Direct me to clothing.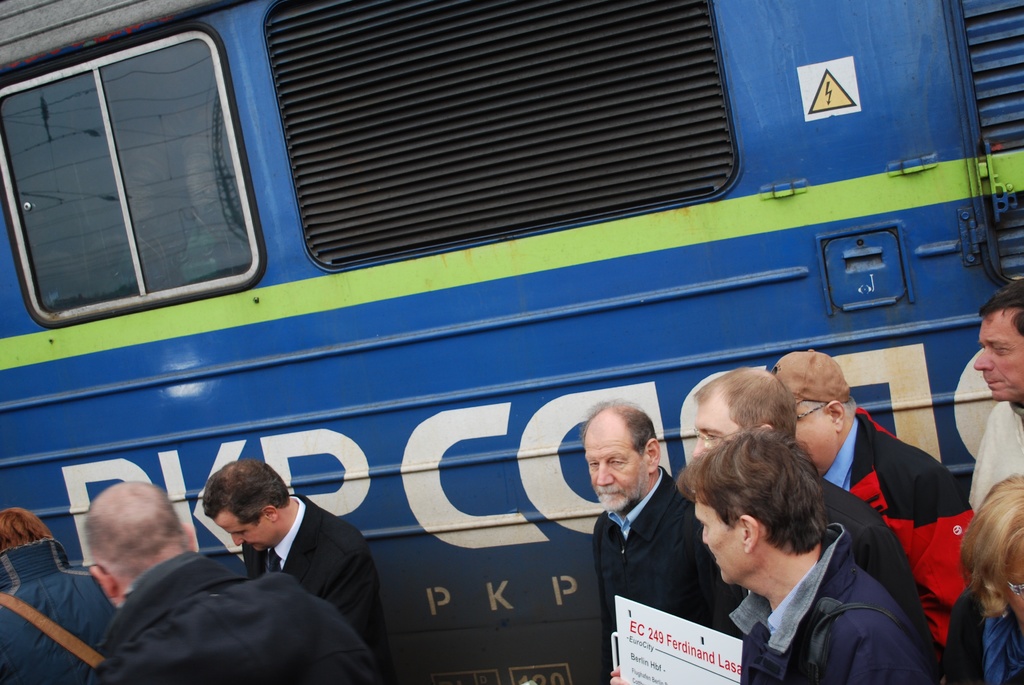
Direction: bbox=(943, 583, 1023, 684).
